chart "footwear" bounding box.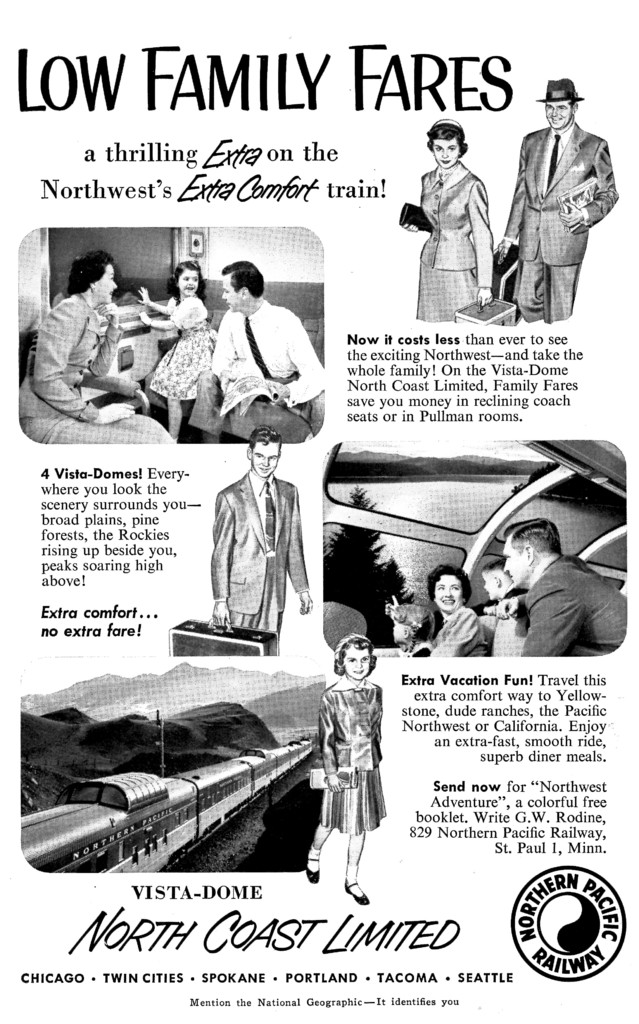
Charted: (303, 855, 324, 883).
